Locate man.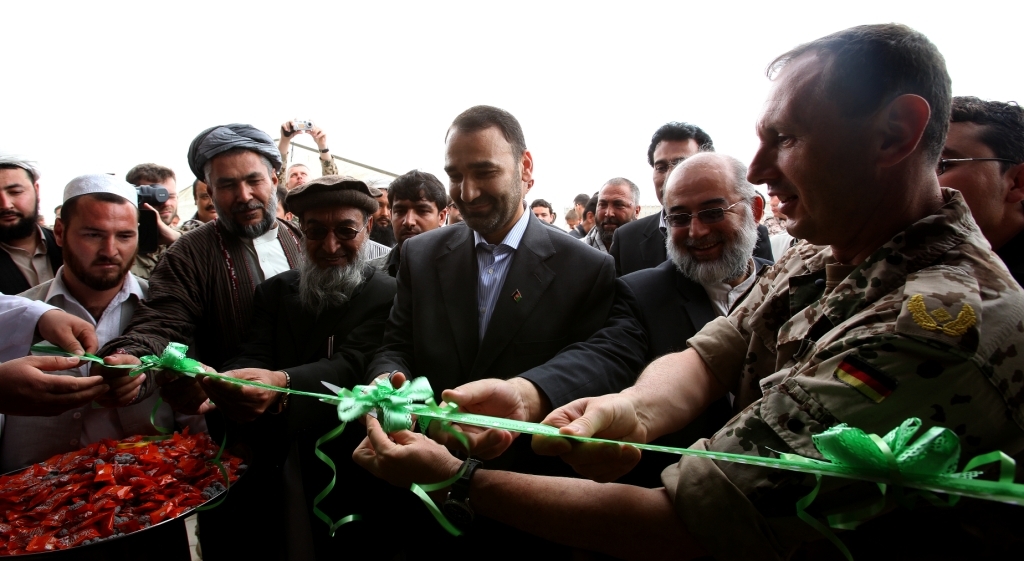
Bounding box: crop(575, 170, 642, 248).
